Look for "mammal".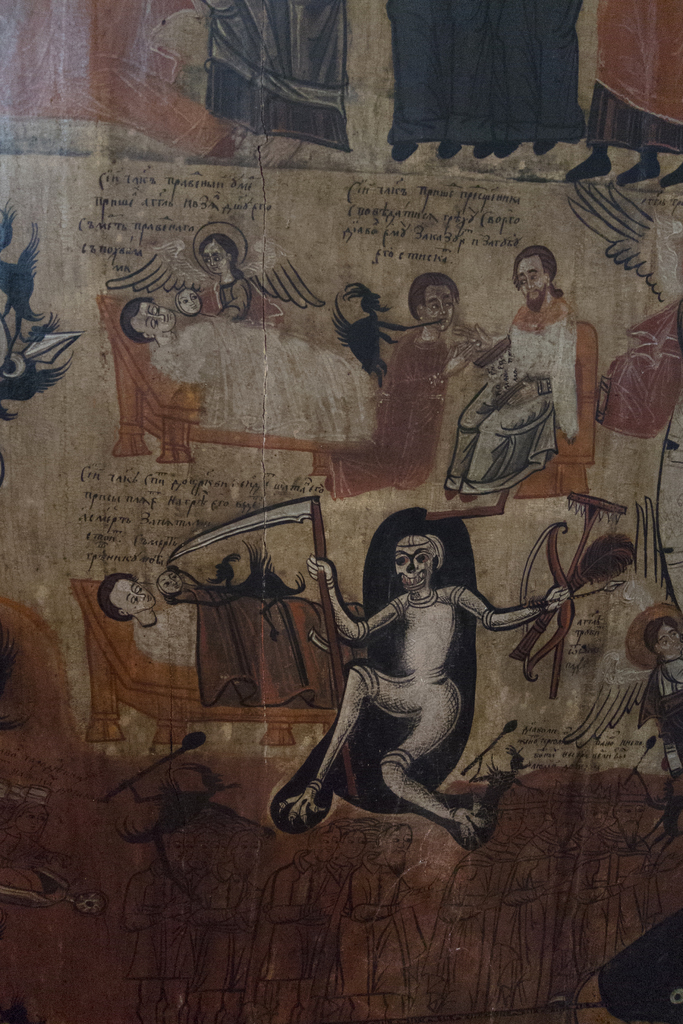
Found: 564:0:682:187.
